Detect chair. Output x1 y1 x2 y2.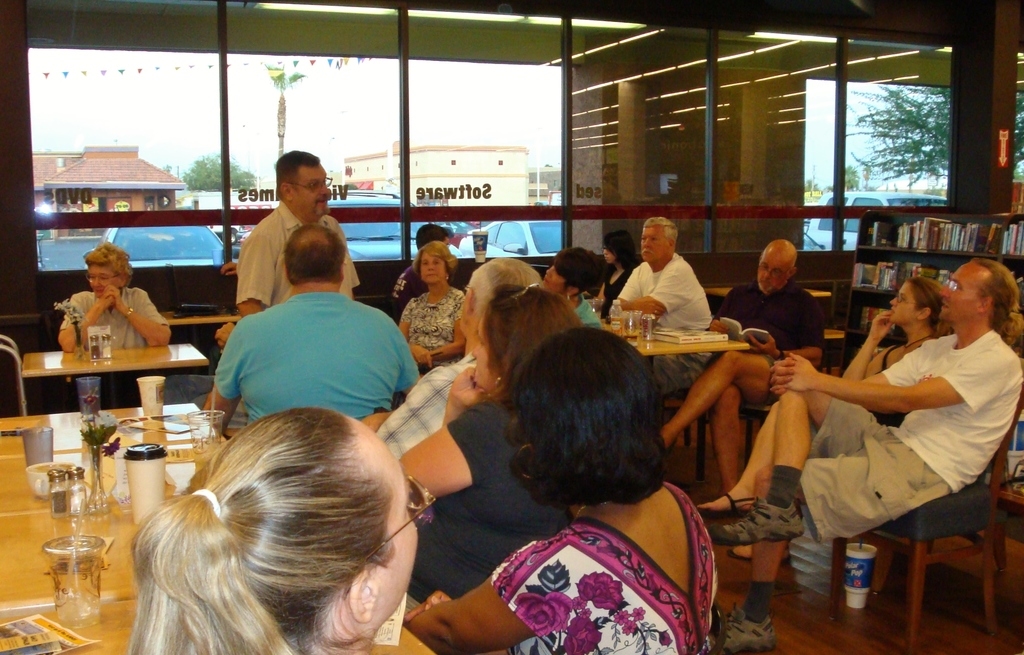
696 403 774 479.
